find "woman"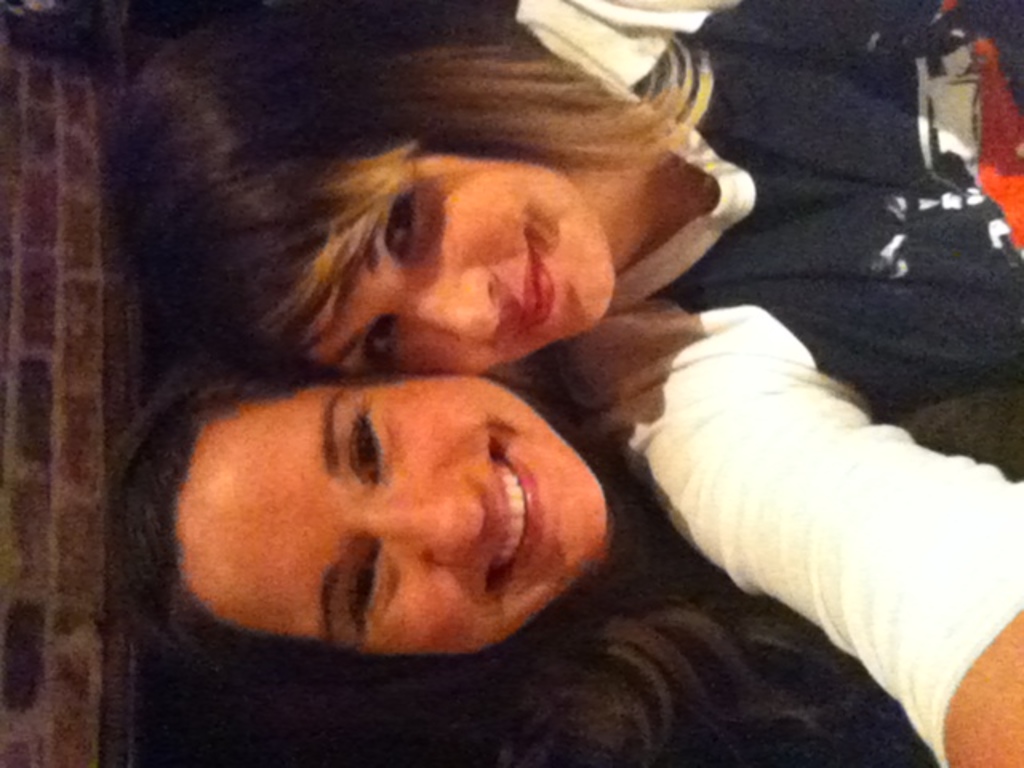
{"x1": 102, "y1": 0, "x2": 1022, "y2": 766}
